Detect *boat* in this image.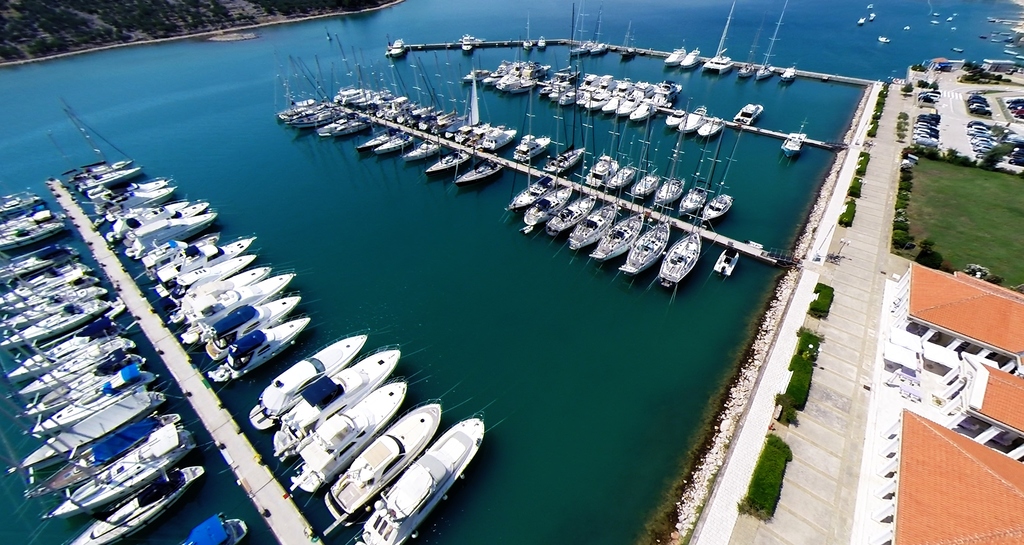
Detection: [15, 335, 135, 399].
